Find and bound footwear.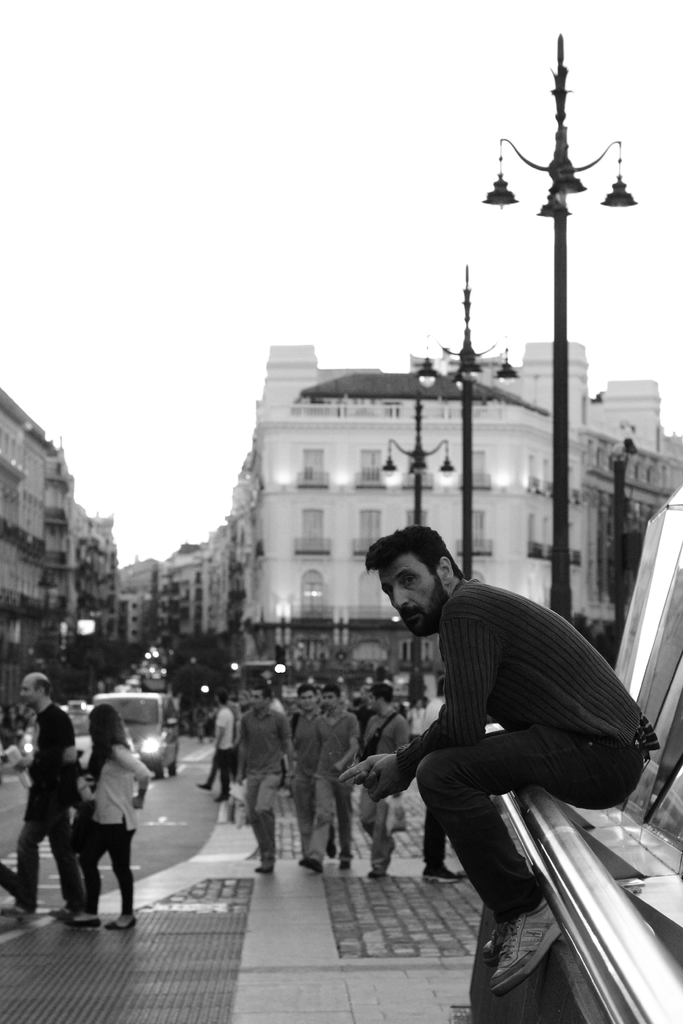
Bound: pyautogui.locateOnScreen(420, 860, 461, 883).
